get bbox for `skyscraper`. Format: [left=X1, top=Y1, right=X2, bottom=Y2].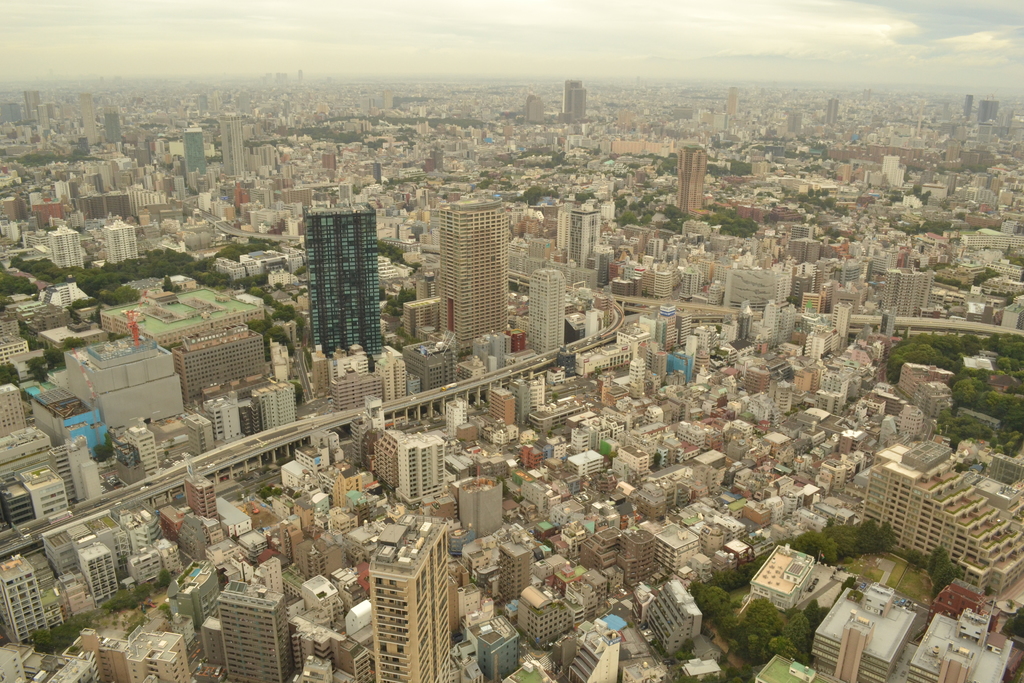
[left=171, top=322, right=266, bottom=402].
